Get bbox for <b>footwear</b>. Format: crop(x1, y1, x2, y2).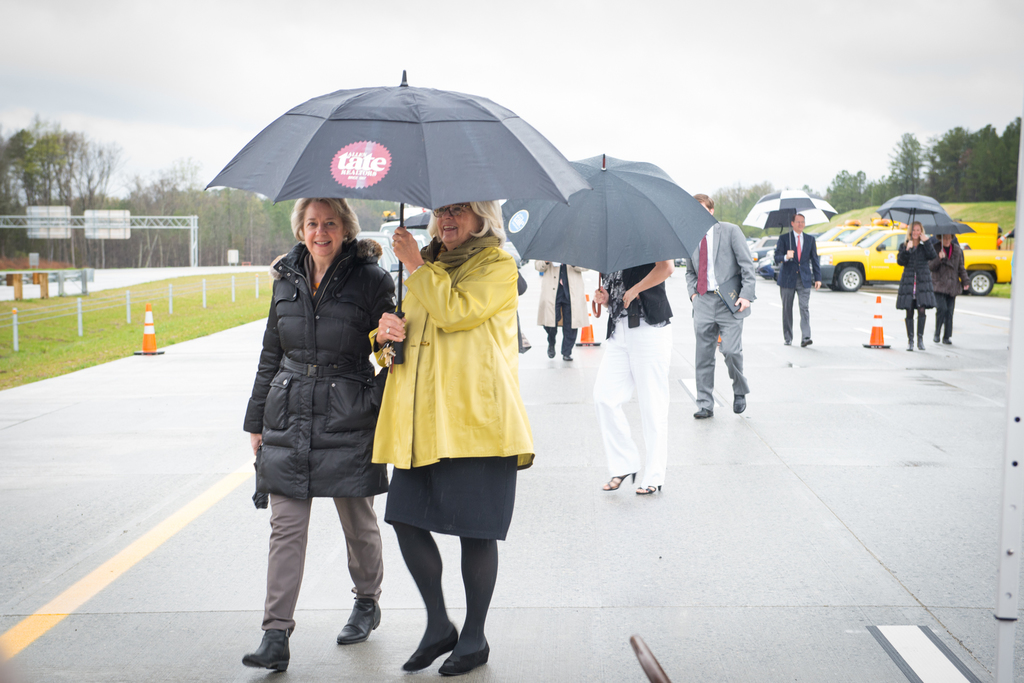
crop(437, 641, 490, 676).
